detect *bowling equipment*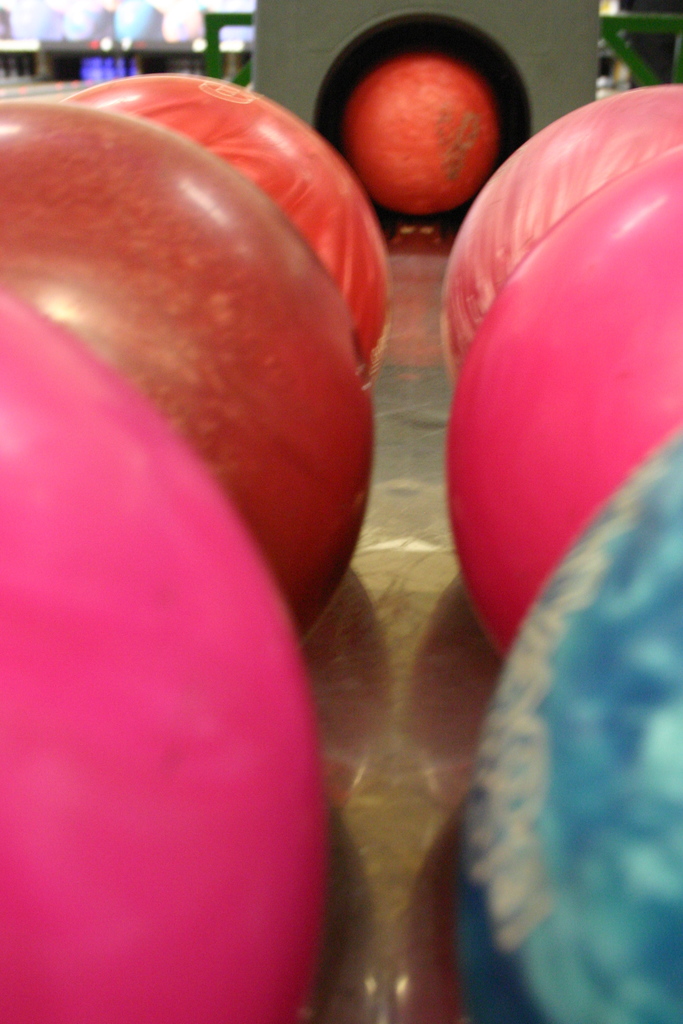
{"x1": 0, "y1": 287, "x2": 340, "y2": 1023}
